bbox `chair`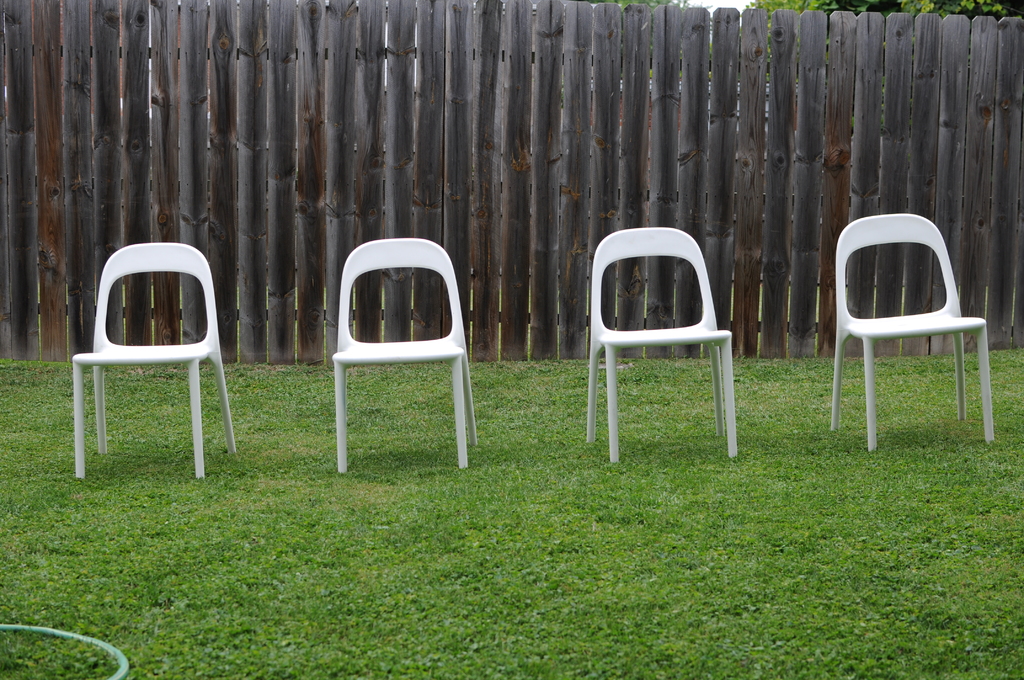
bbox=(828, 211, 999, 458)
